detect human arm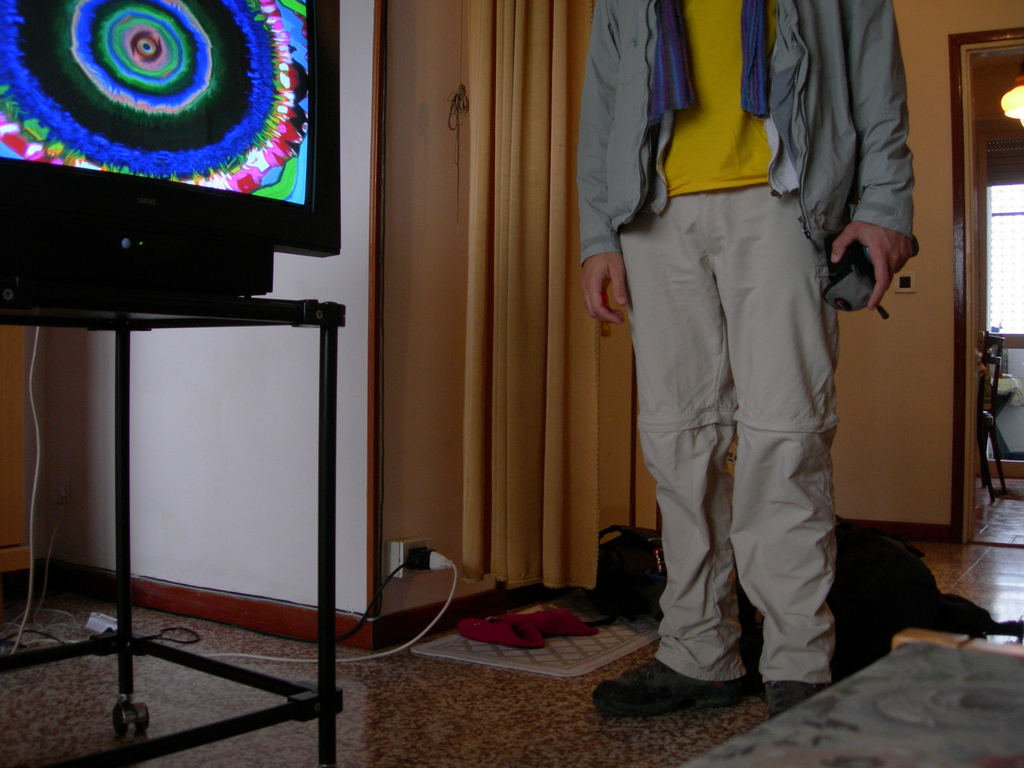
bbox(574, 1, 634, 340)
